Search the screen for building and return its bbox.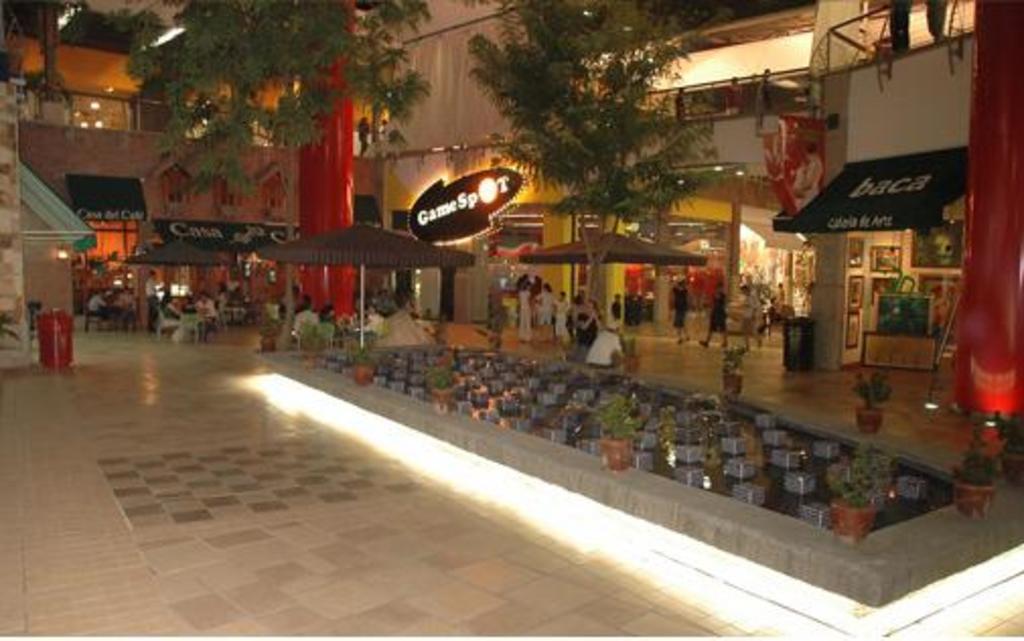
Found: bbox=[0, 0, 973, 367].
